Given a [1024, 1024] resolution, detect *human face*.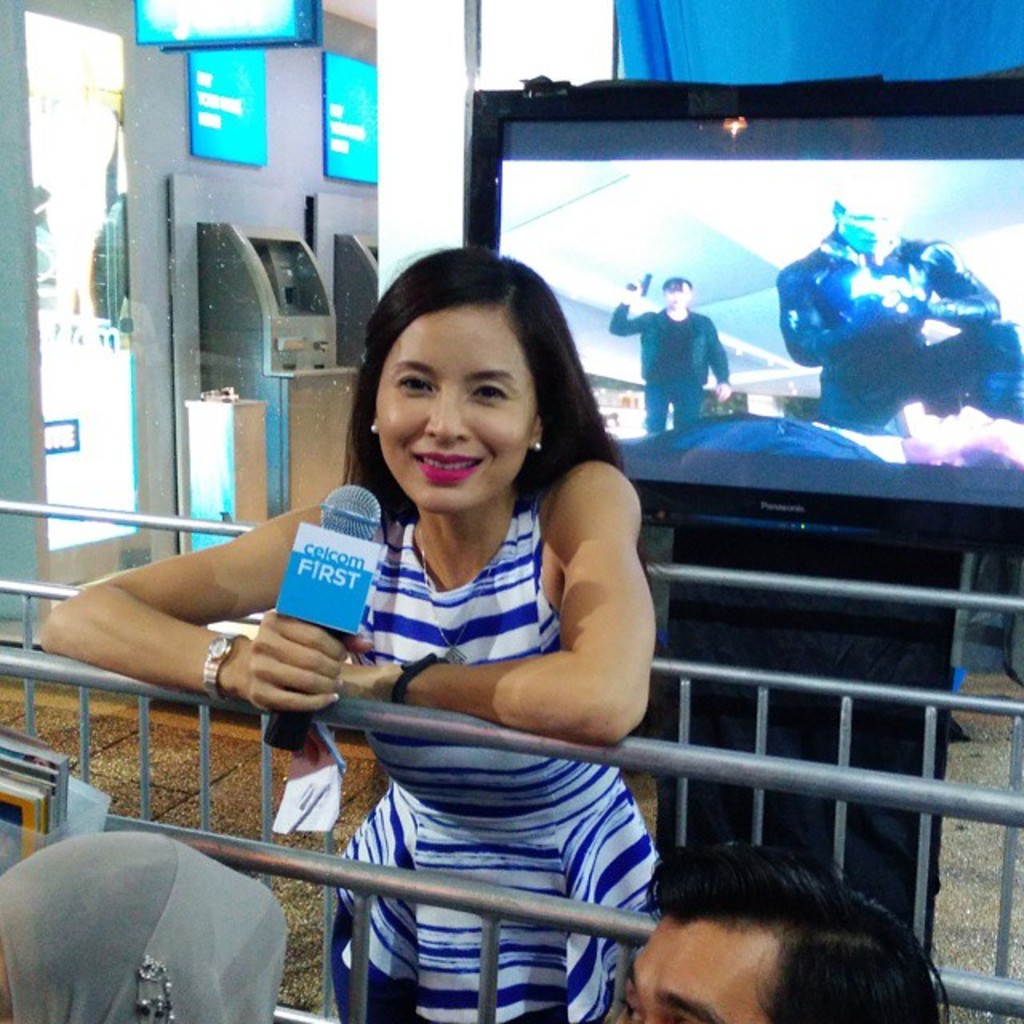
region(662, 278, 686, 309).
